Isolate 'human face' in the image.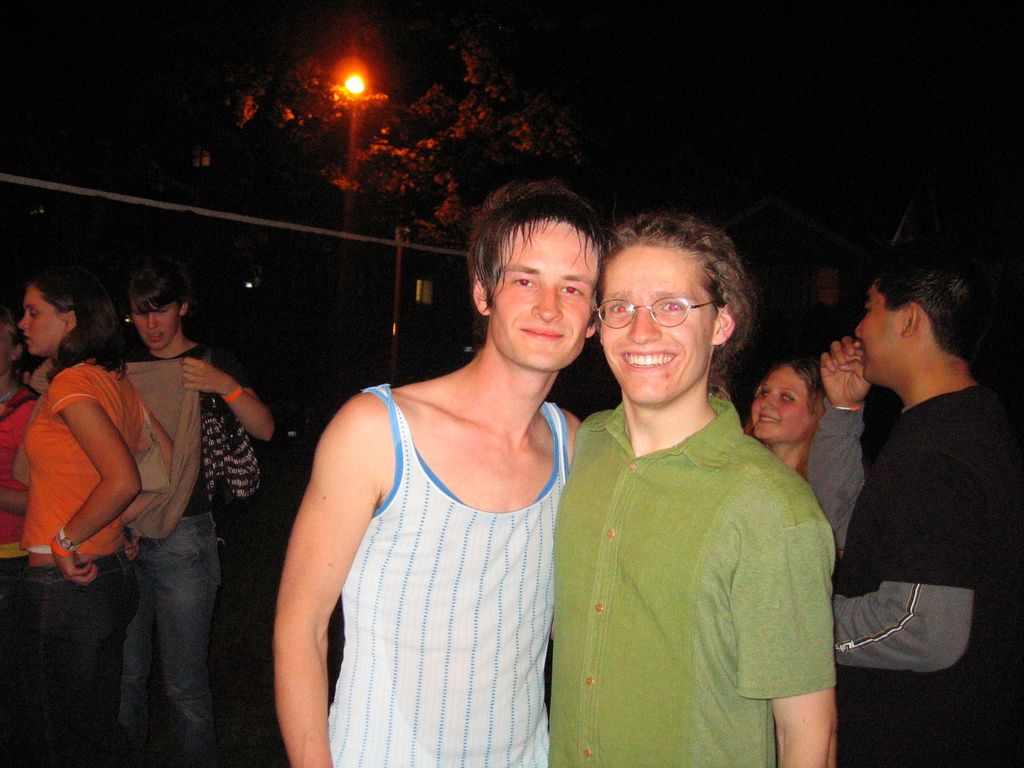
Isolated region: pyautogui.locateOnScreen(602, 243, 717, 409).
